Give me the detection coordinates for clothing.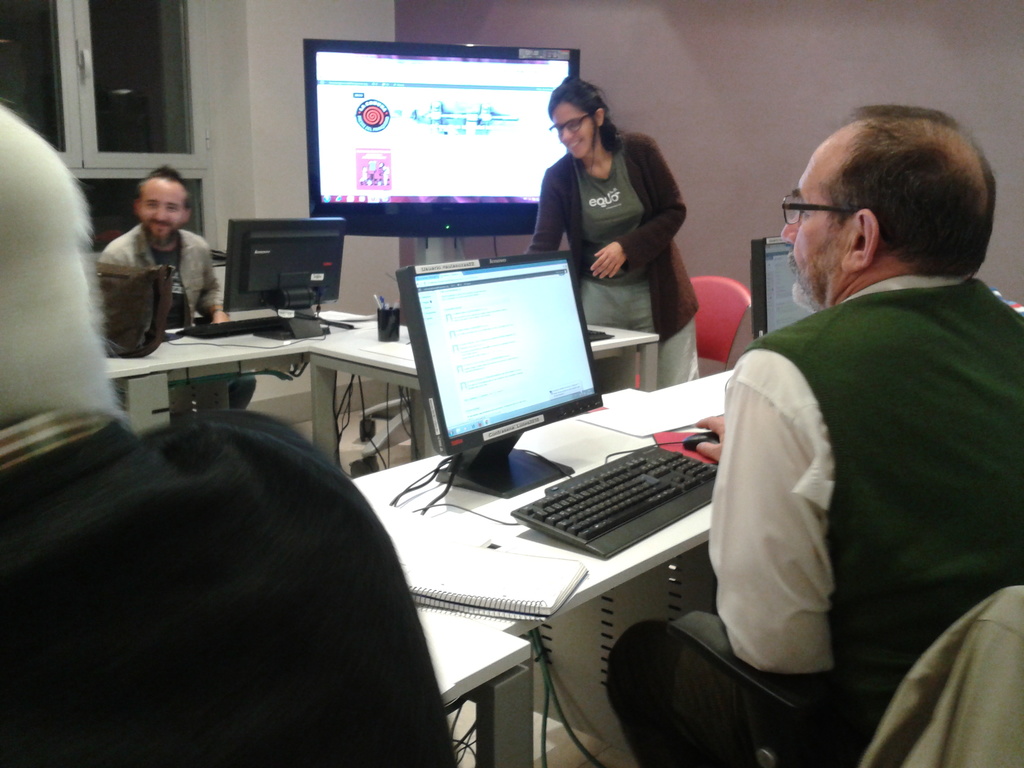
(96,220,255,410).
